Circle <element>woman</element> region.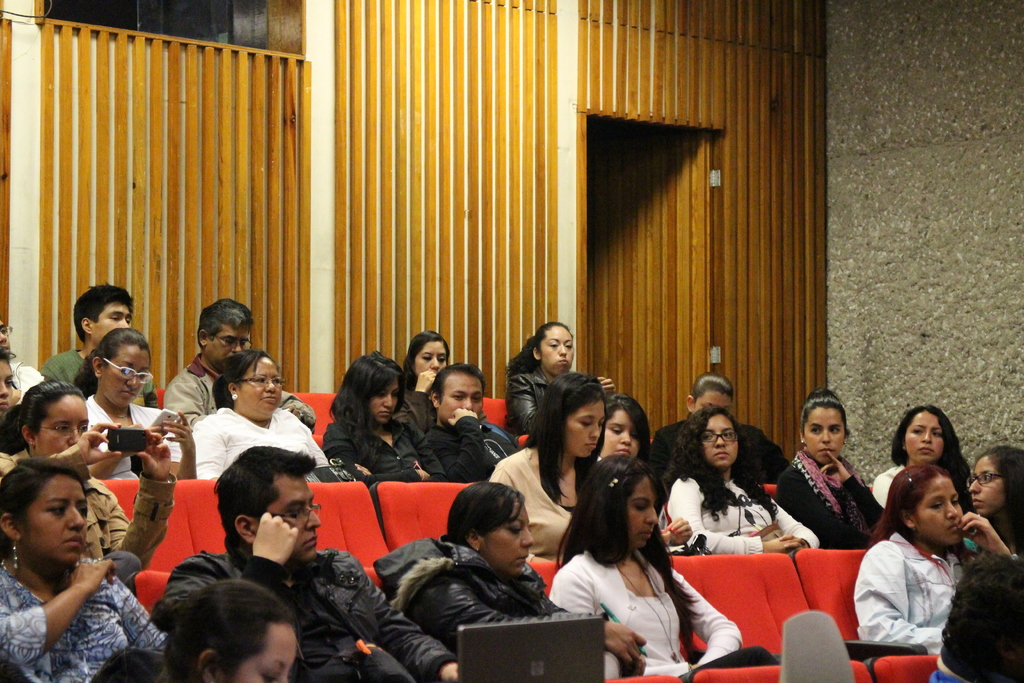
Region: Rect(185, 349, 340, 482).
